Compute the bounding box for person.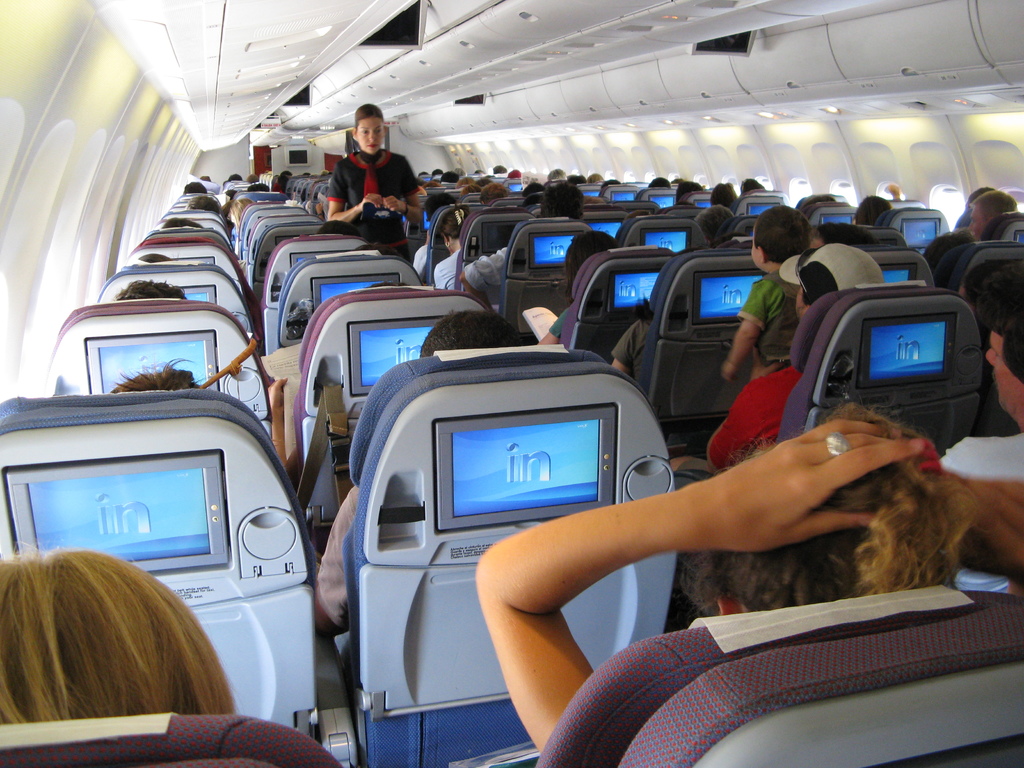
detection(328, 112, 412, 238).
